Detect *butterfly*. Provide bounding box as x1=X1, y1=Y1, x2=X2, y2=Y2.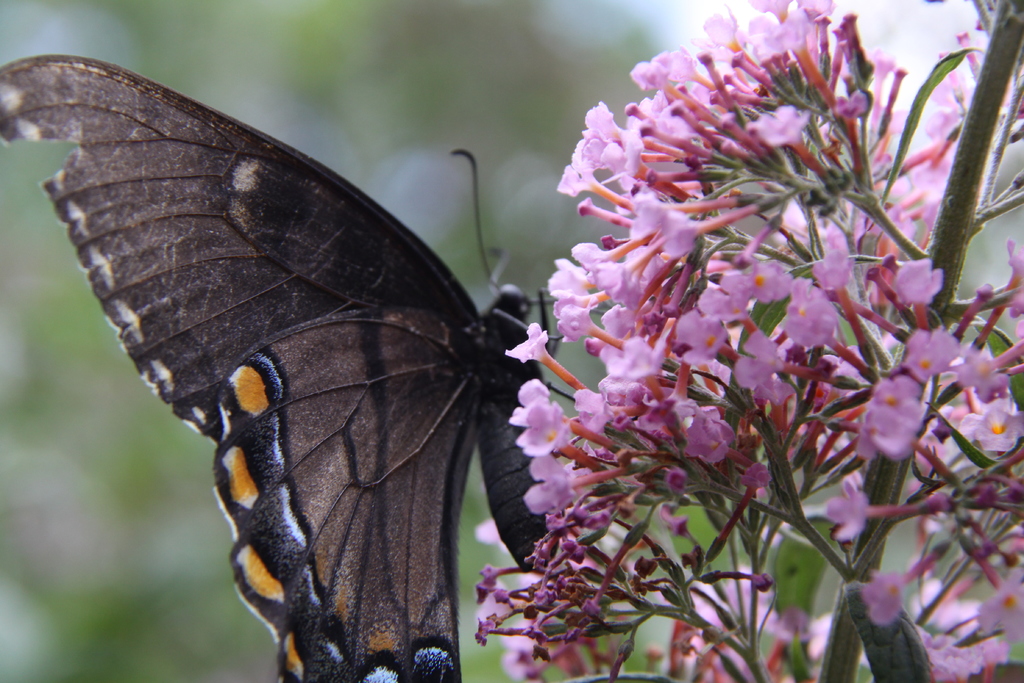
x1=33, y1=32, x2=659, y2=658.
